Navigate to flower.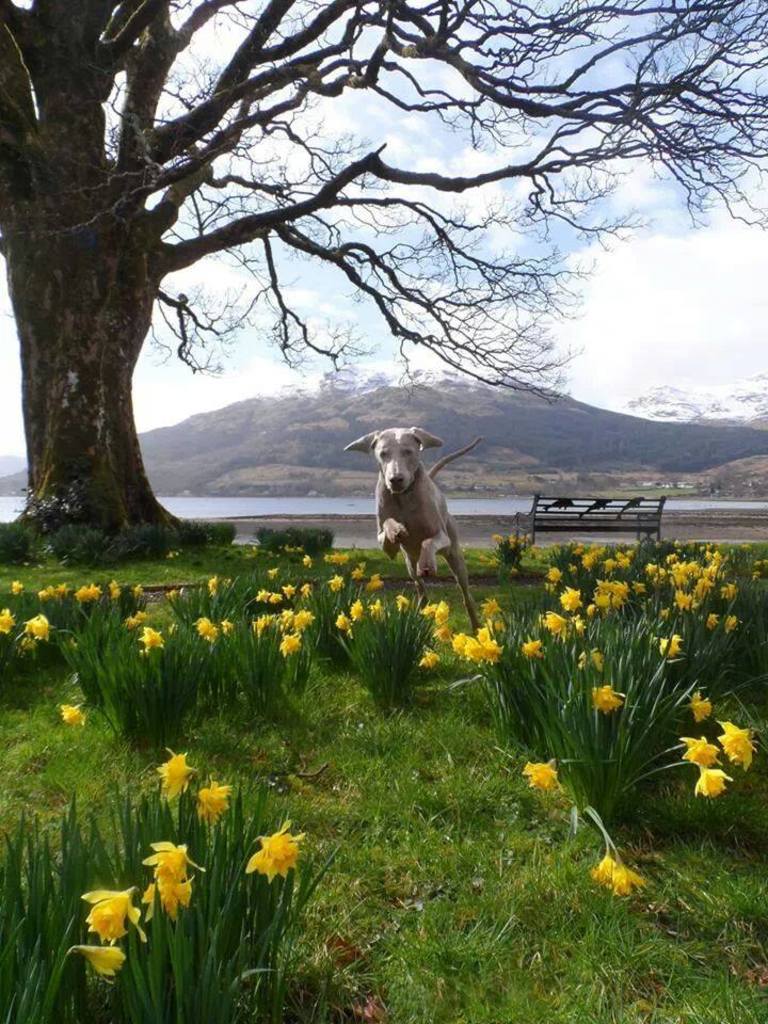
Navigation target: detection(54, 583, 68, 594).
